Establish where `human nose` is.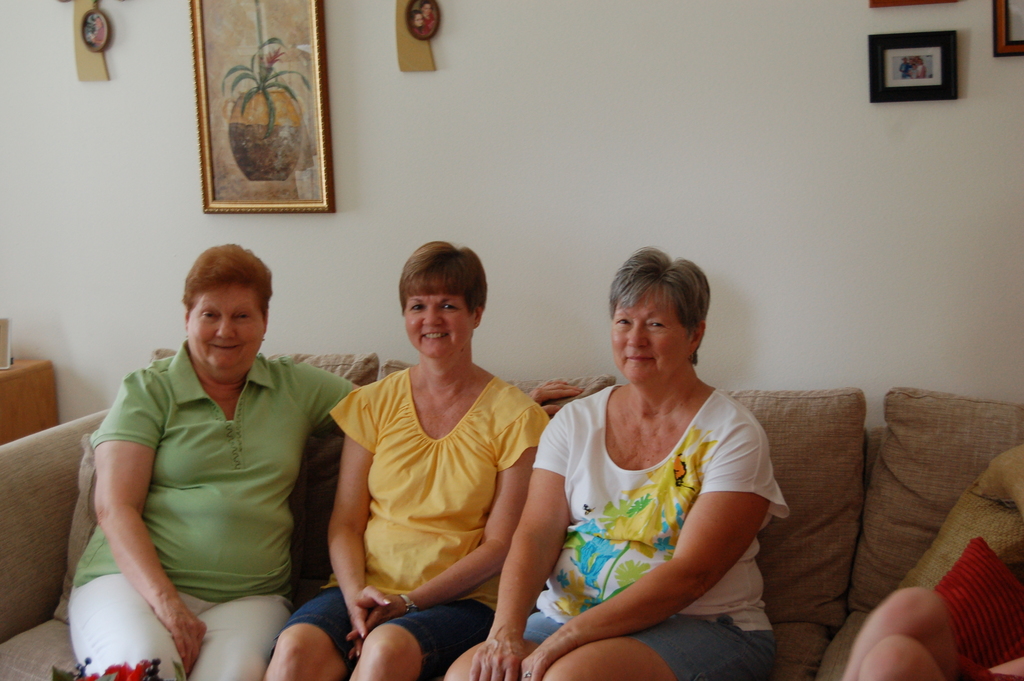
Established at Rect(423, 306, 443, 329).
